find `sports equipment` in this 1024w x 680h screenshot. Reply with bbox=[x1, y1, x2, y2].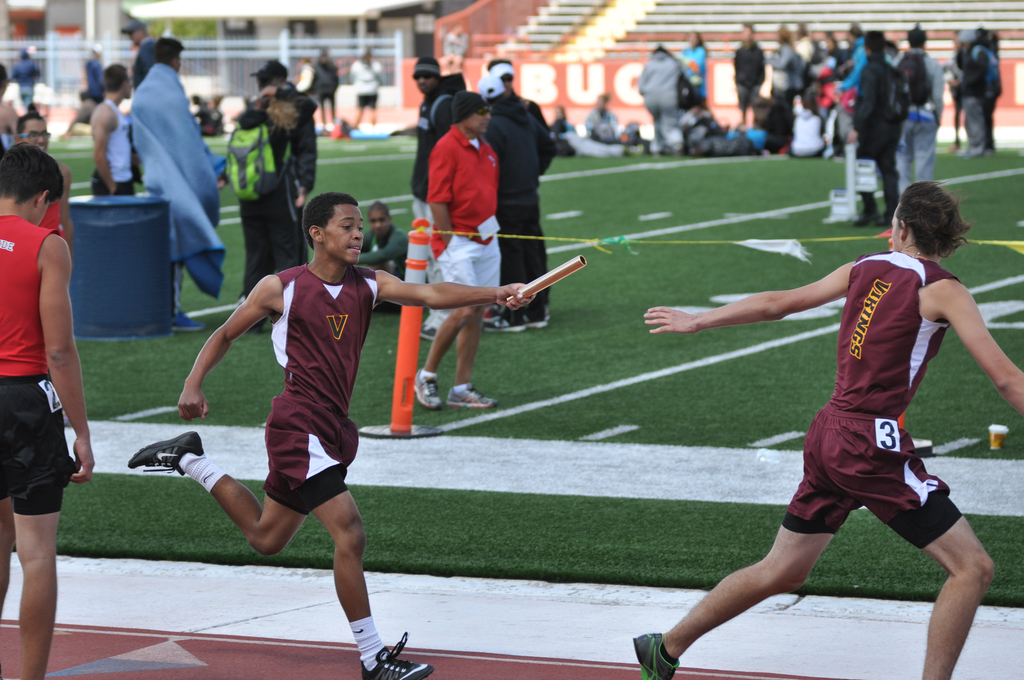
bbox=[509, 259, 585, 311].
